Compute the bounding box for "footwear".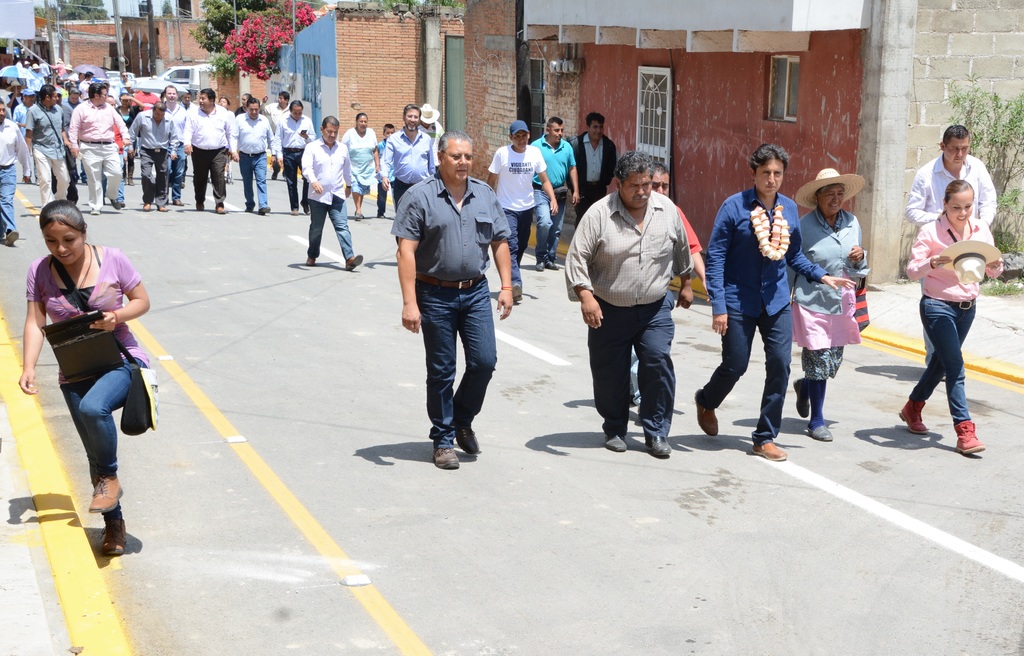
bbox=[90, 470, 124, 512].
